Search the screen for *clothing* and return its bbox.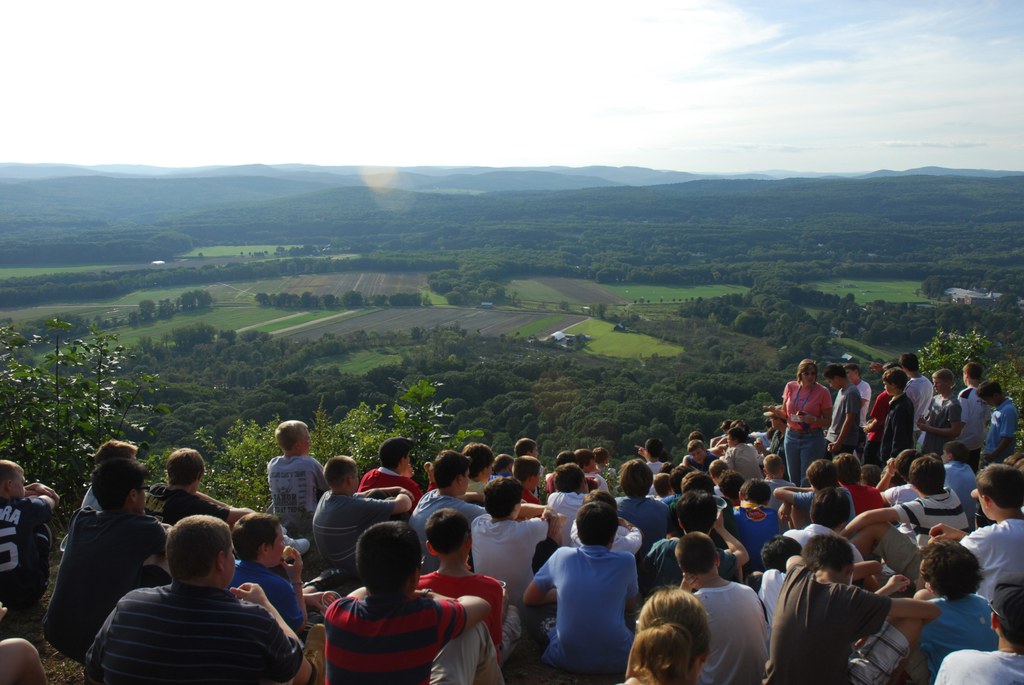
Found: pyautogui.locateOnScreen(915, 393, 959, 458).
